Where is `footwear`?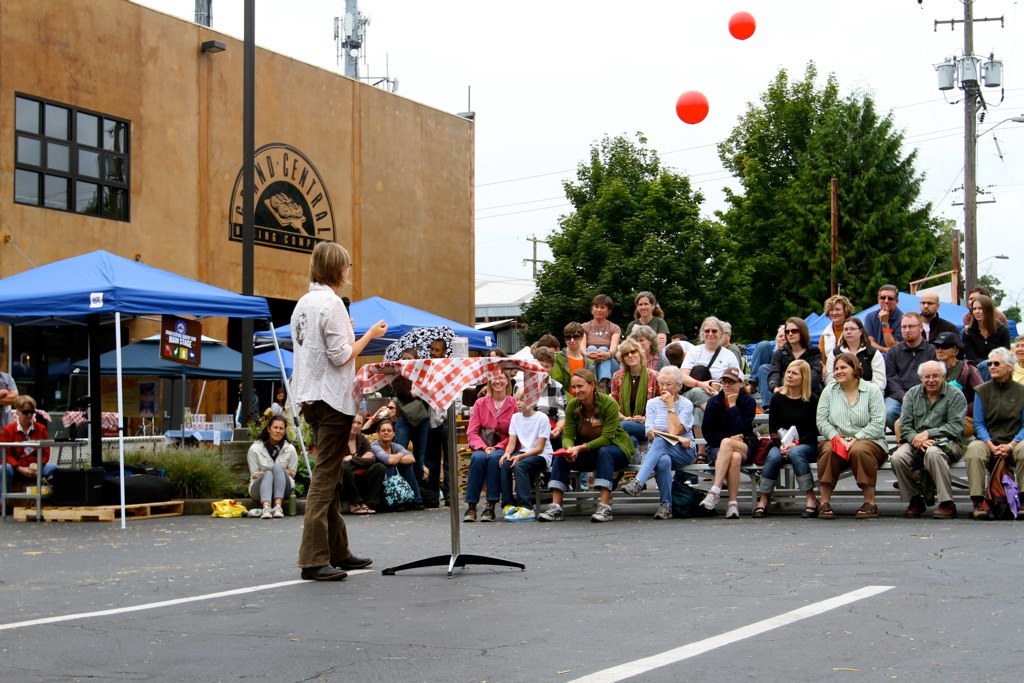
crop(272, 502, 283, 520).
